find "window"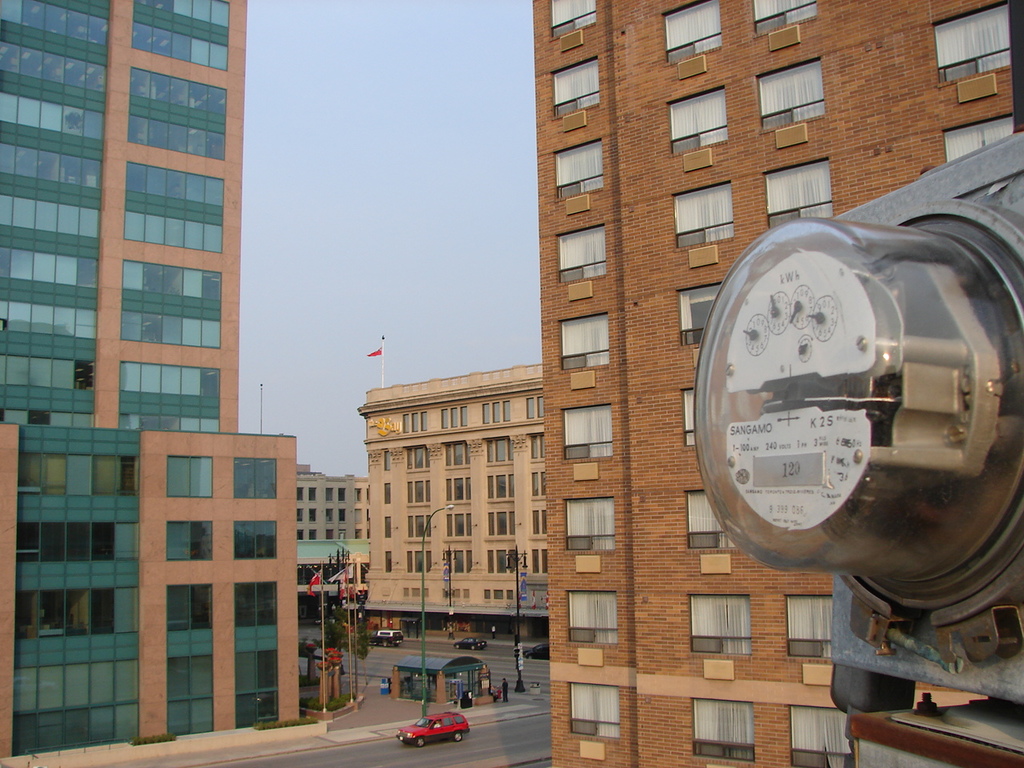
box(535, 548, 549, 574)
